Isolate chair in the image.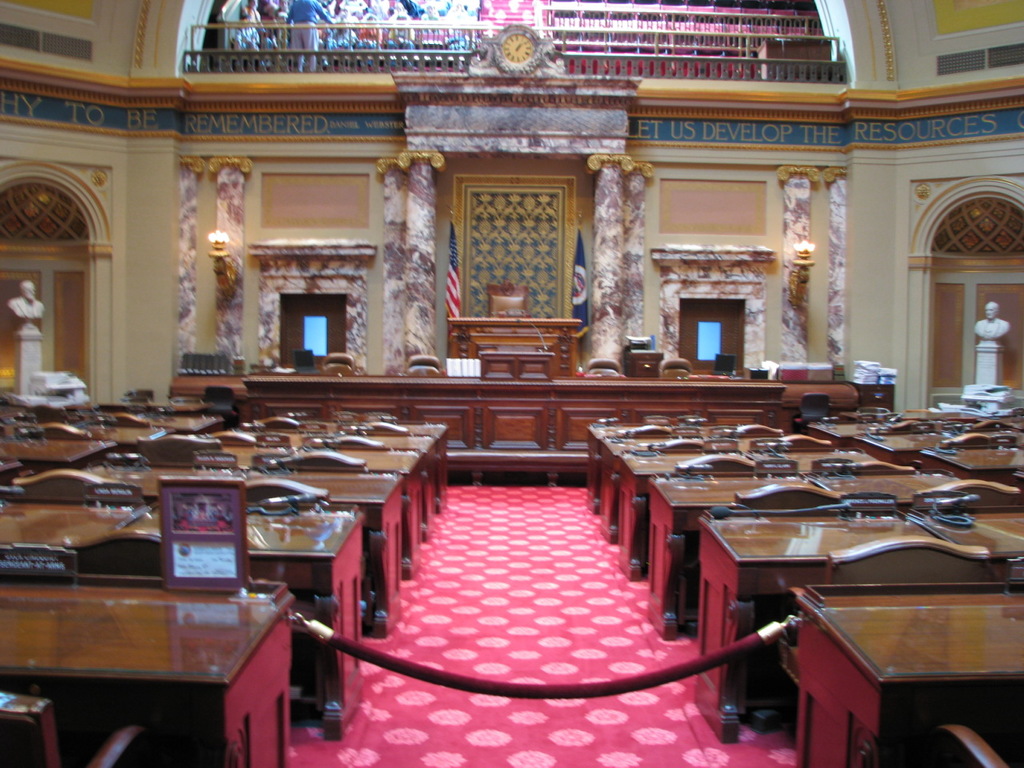
Isolated region: bbox(358, 422, 406, 442).
